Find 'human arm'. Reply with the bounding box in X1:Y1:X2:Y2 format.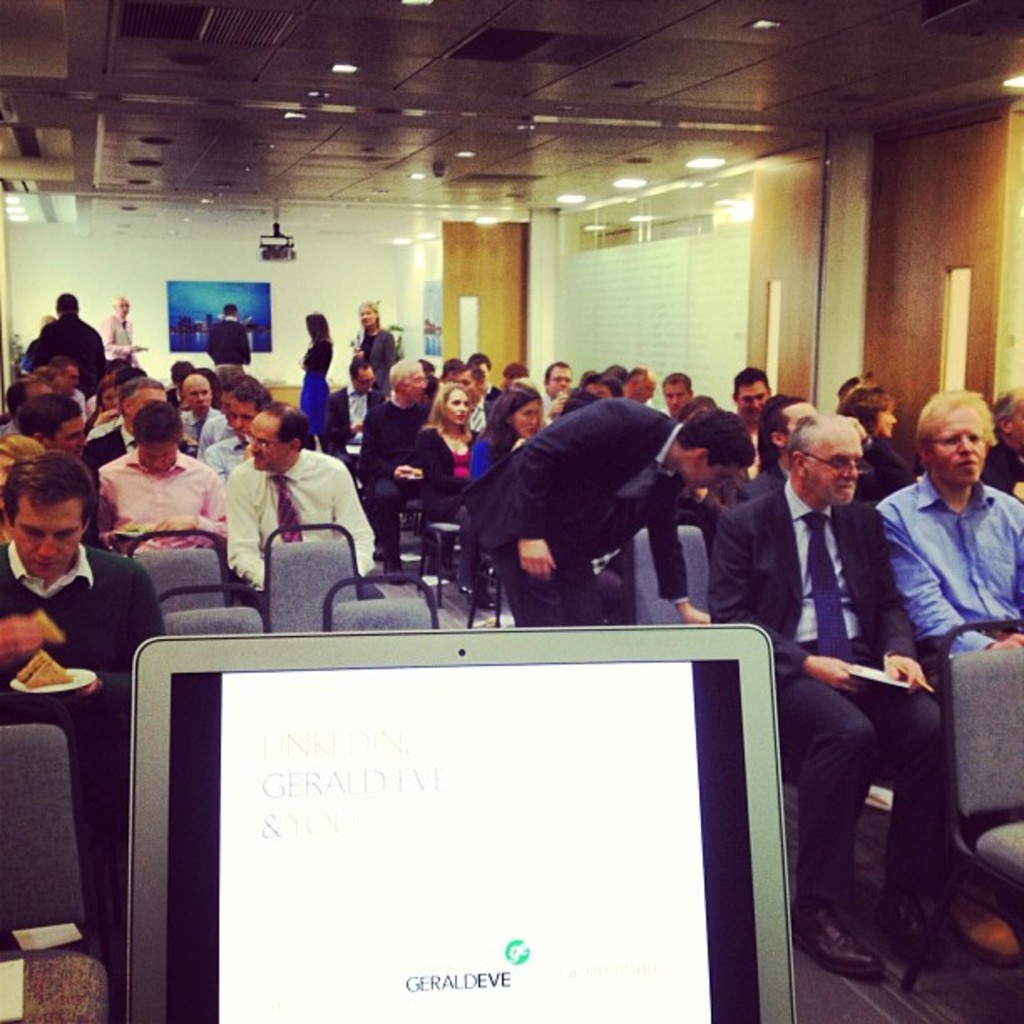
152:468:231:552.
